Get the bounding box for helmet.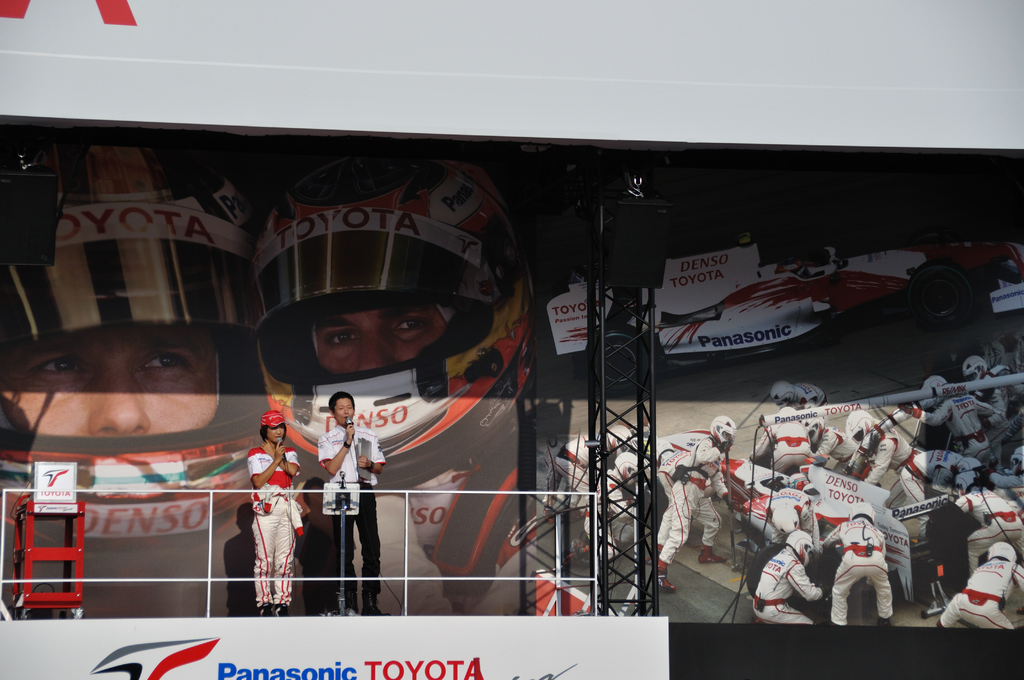
BBox(260, 195, 528, 442).
